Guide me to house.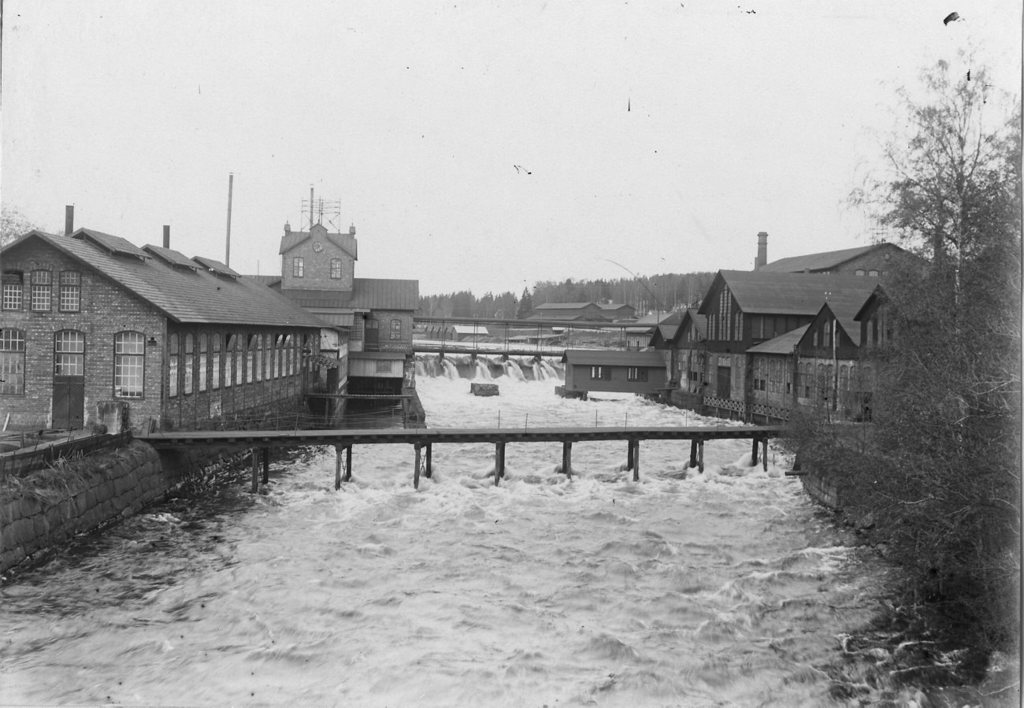
Guidance: crop(646, 325, 676, 402).
